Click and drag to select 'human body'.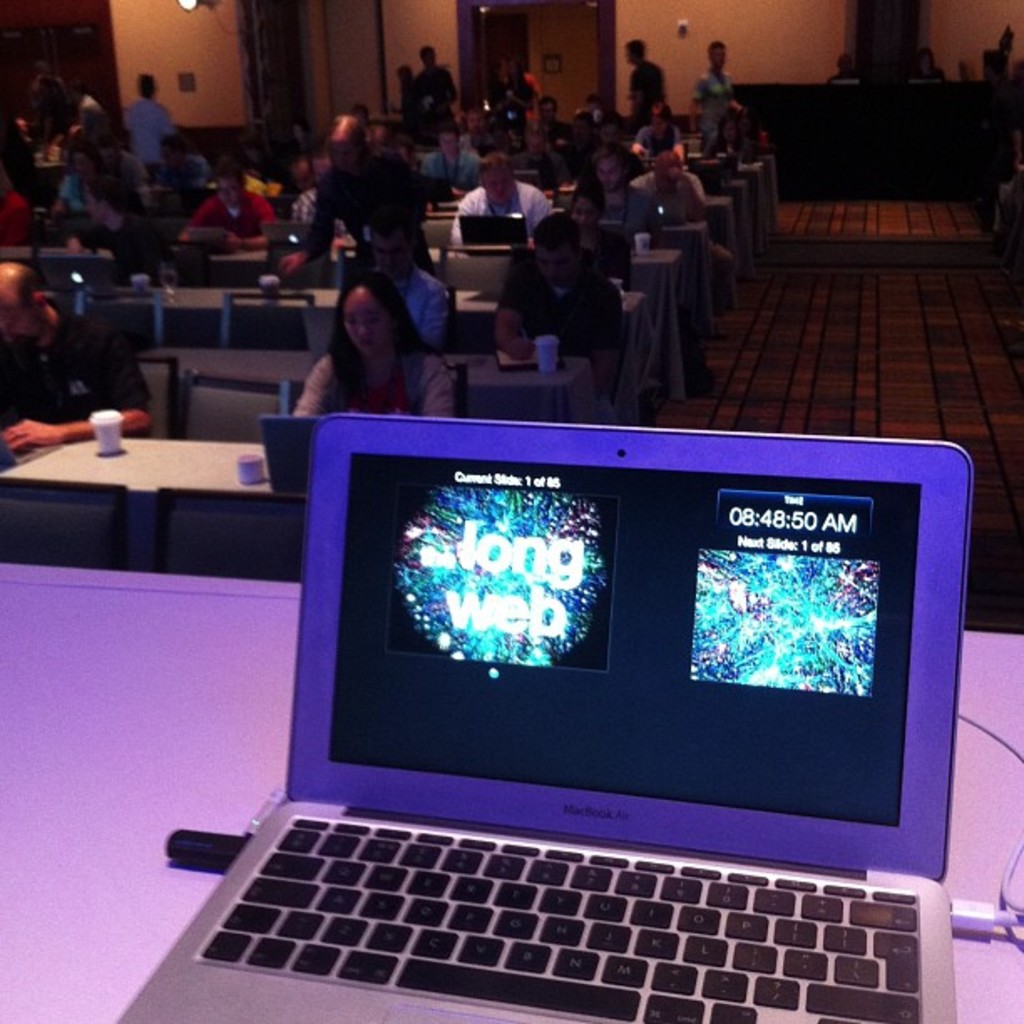
Selection: (0, 306, 157, 453).
